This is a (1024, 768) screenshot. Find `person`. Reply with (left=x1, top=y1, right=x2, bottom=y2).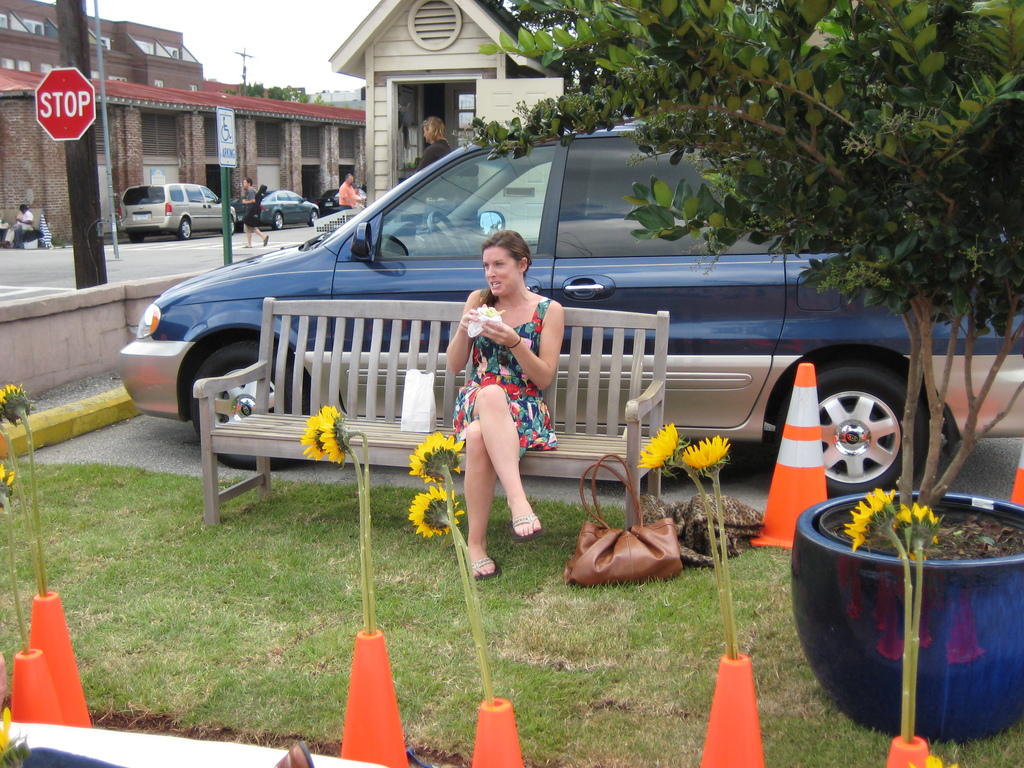
(left=10, top=200, right=37, bottom=244).
